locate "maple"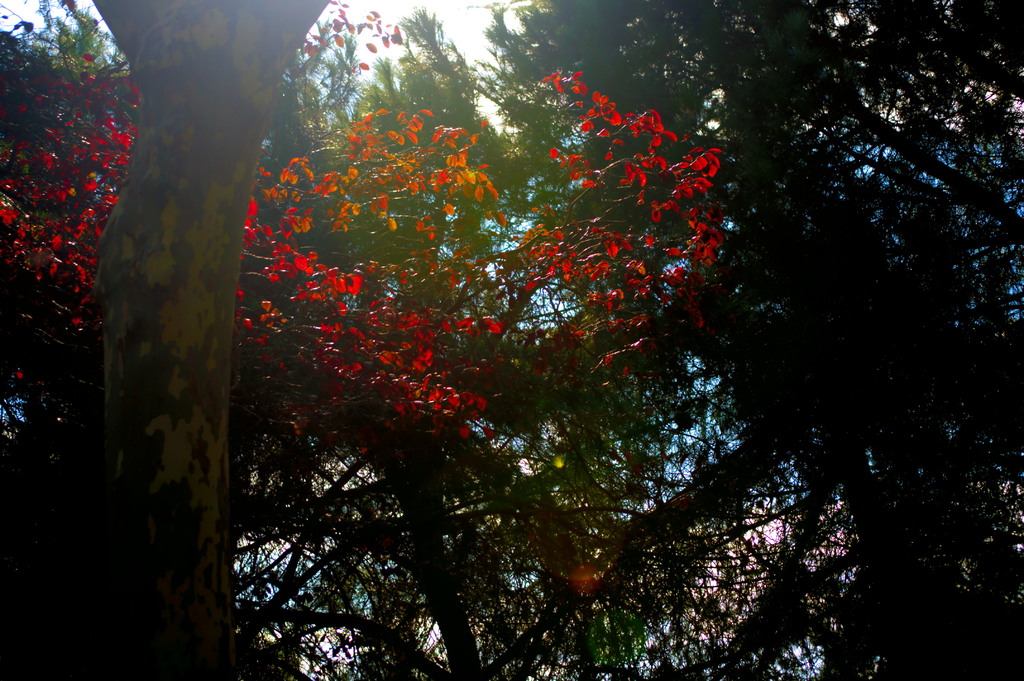
Rect(0, 0, 1021, 680)
